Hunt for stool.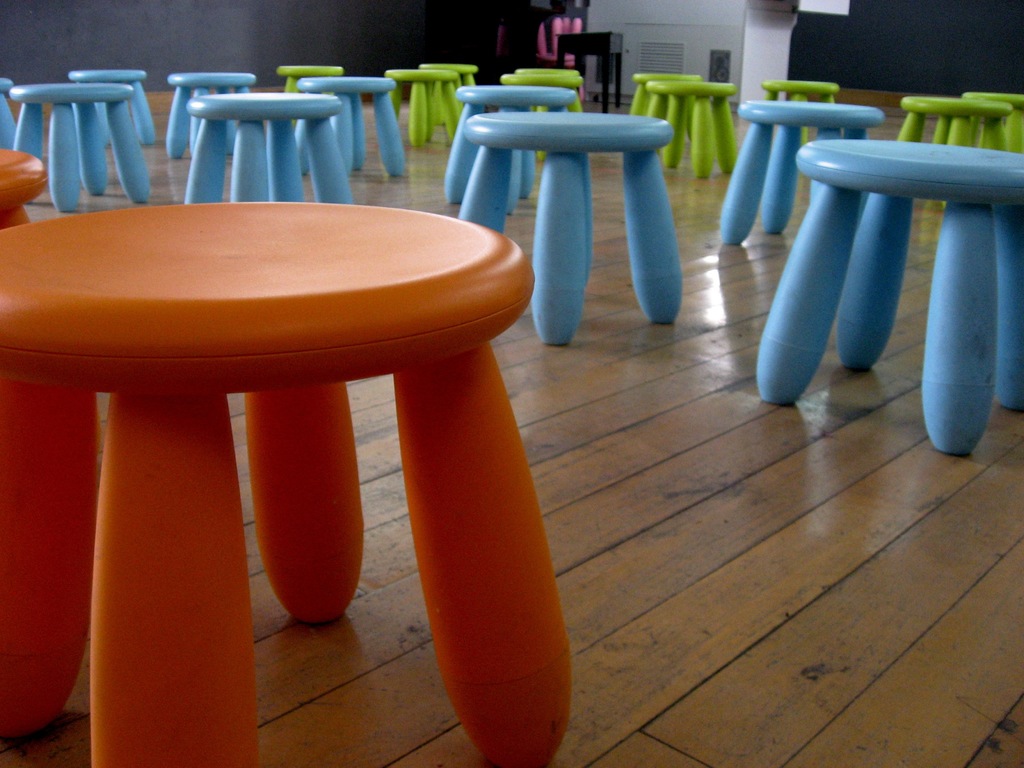
Hunted down at (x1=0, y1=74, x2=12, y2=150).
